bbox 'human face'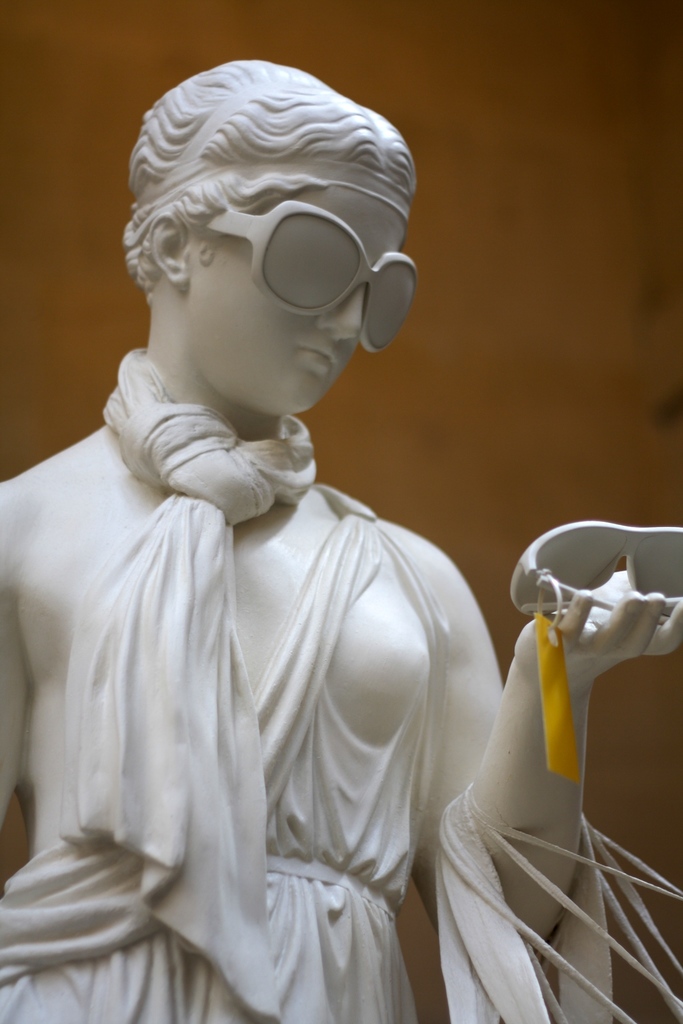
bbox=(190, 185, 407, 414)
